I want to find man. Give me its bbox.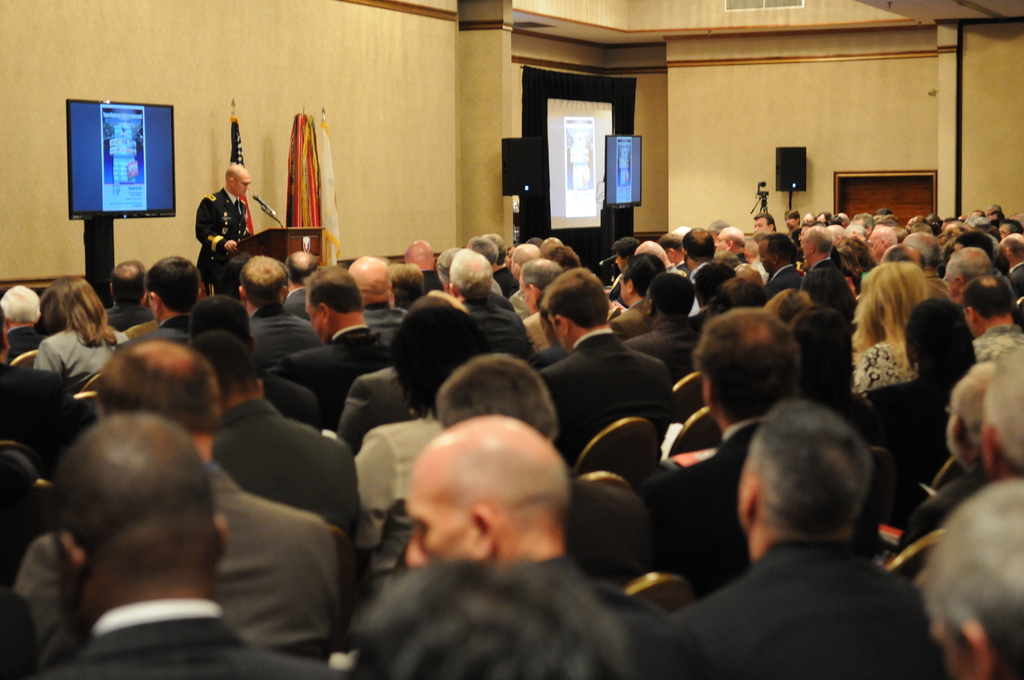
618,270,706,385.
